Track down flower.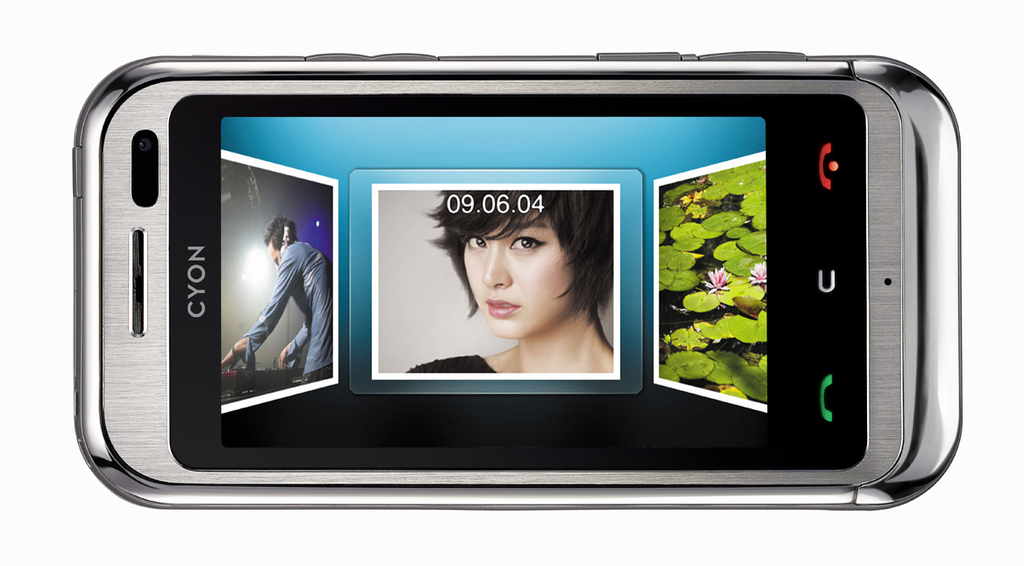
Tracked to rect(689, 189, 707, 204).
